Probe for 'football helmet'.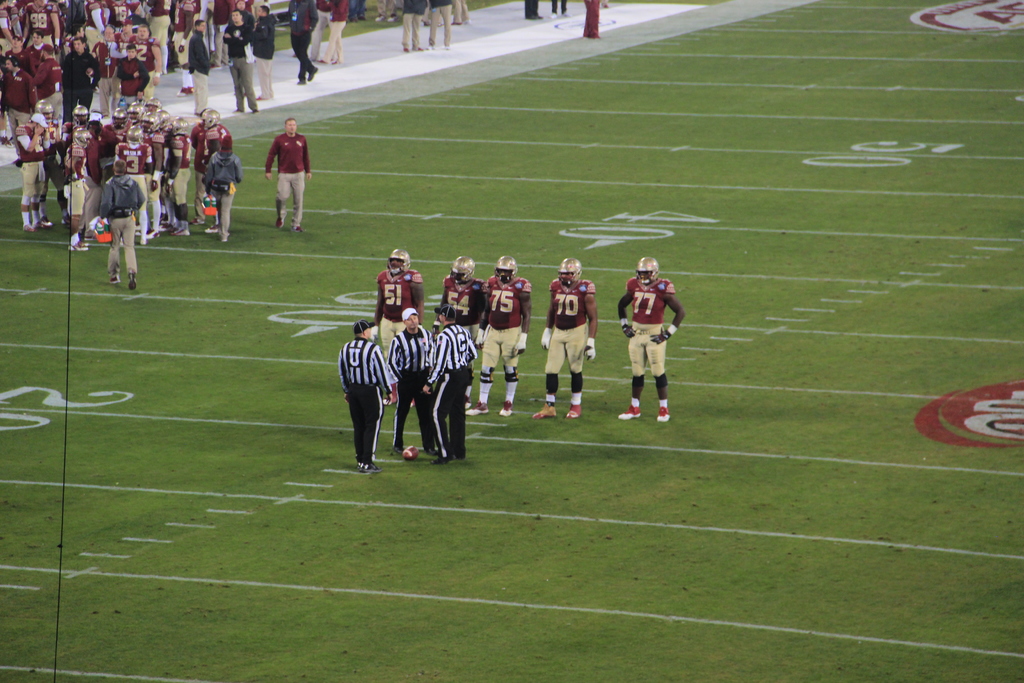
Probe result: (633, 258, 663, 284).
